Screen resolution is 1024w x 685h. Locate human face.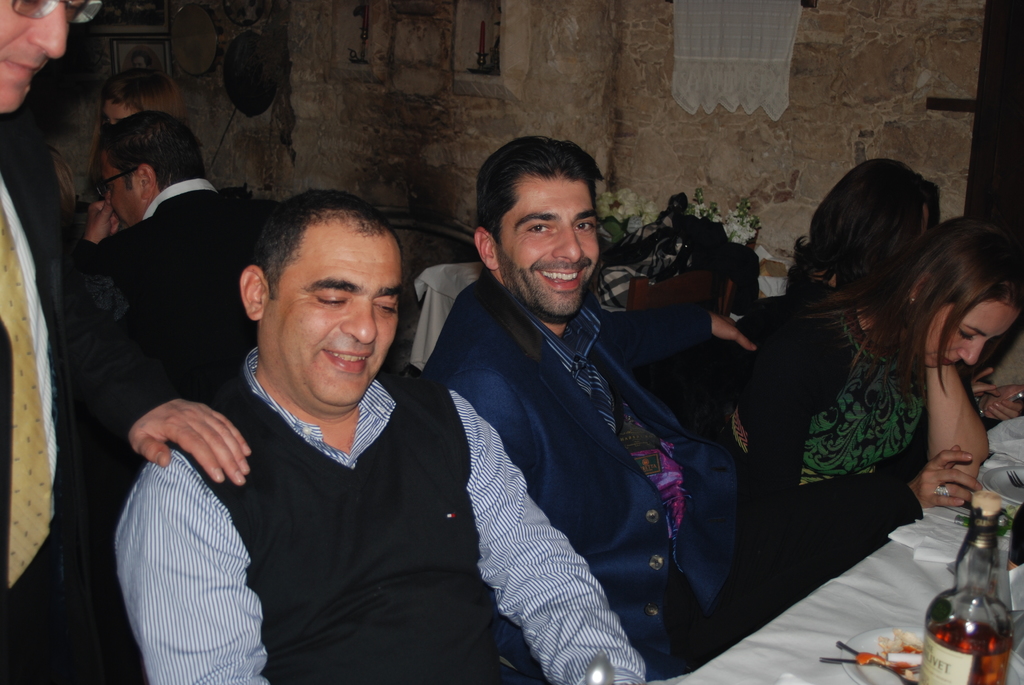
l=104, t=160, r=150, b=228.
